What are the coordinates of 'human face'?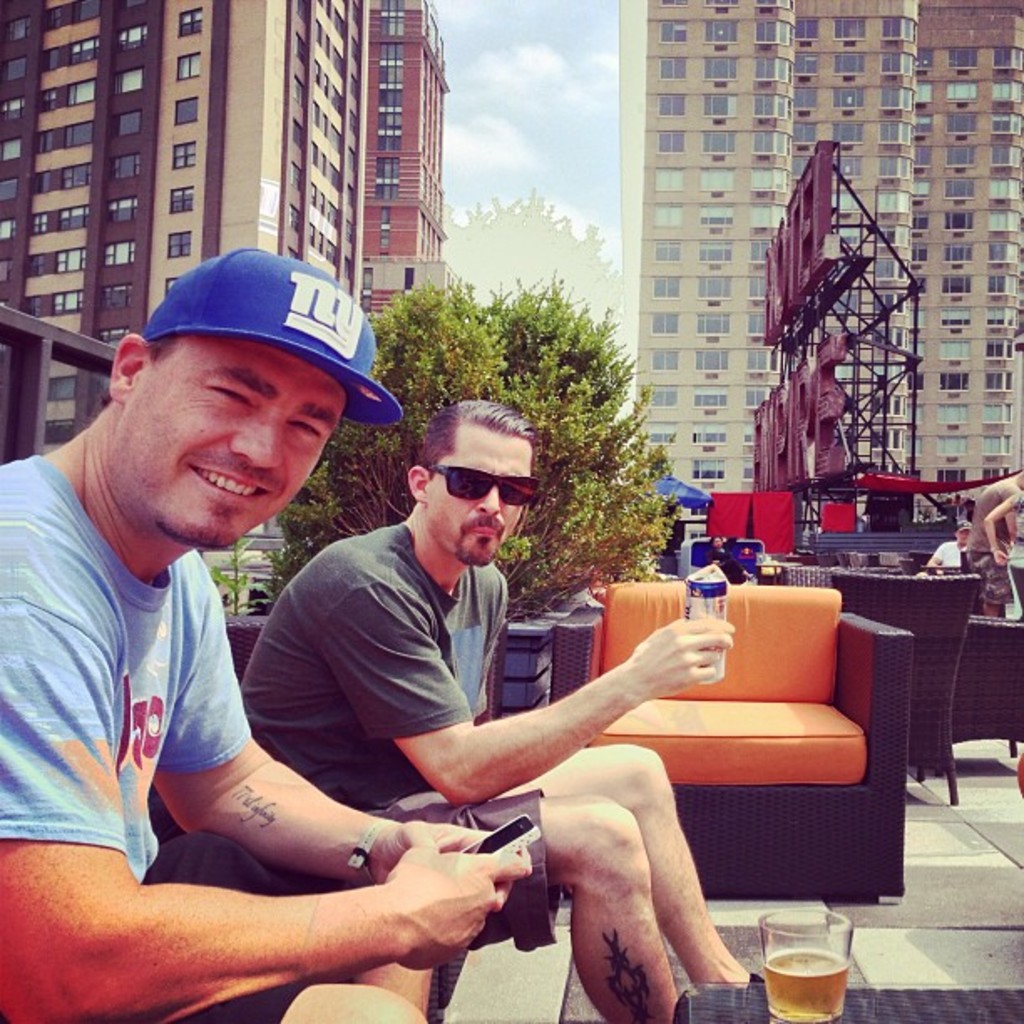
bbox=(430, 422, 534, 561).
